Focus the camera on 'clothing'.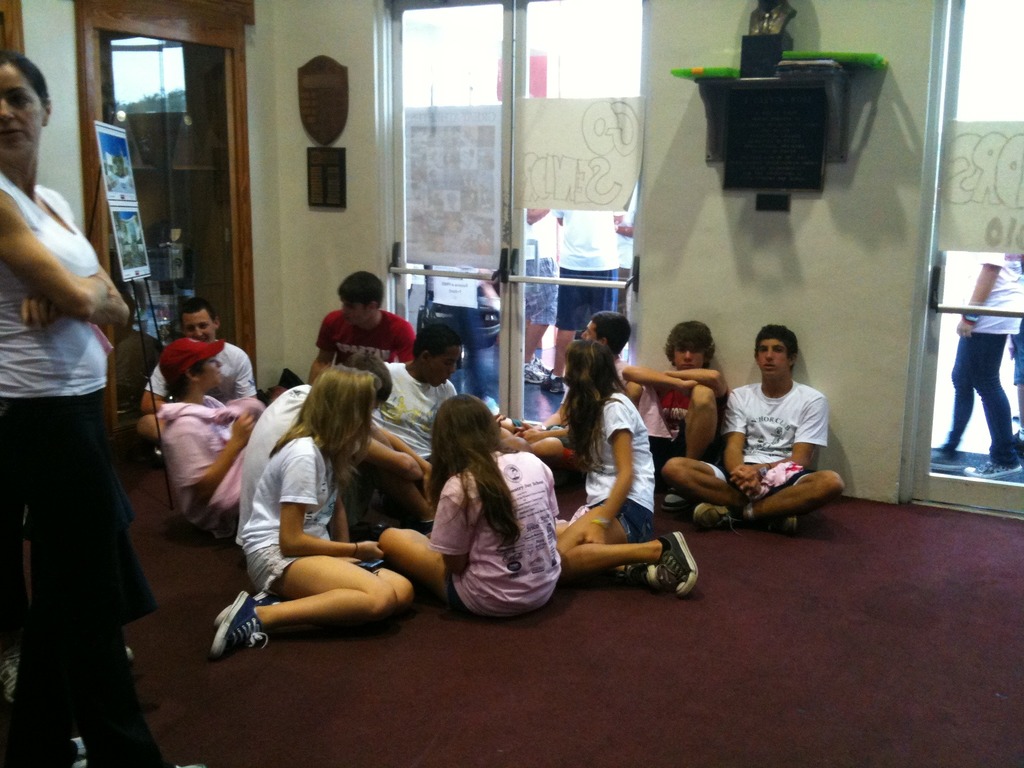
Focus region: Rect(526, 202, 552, 330).
